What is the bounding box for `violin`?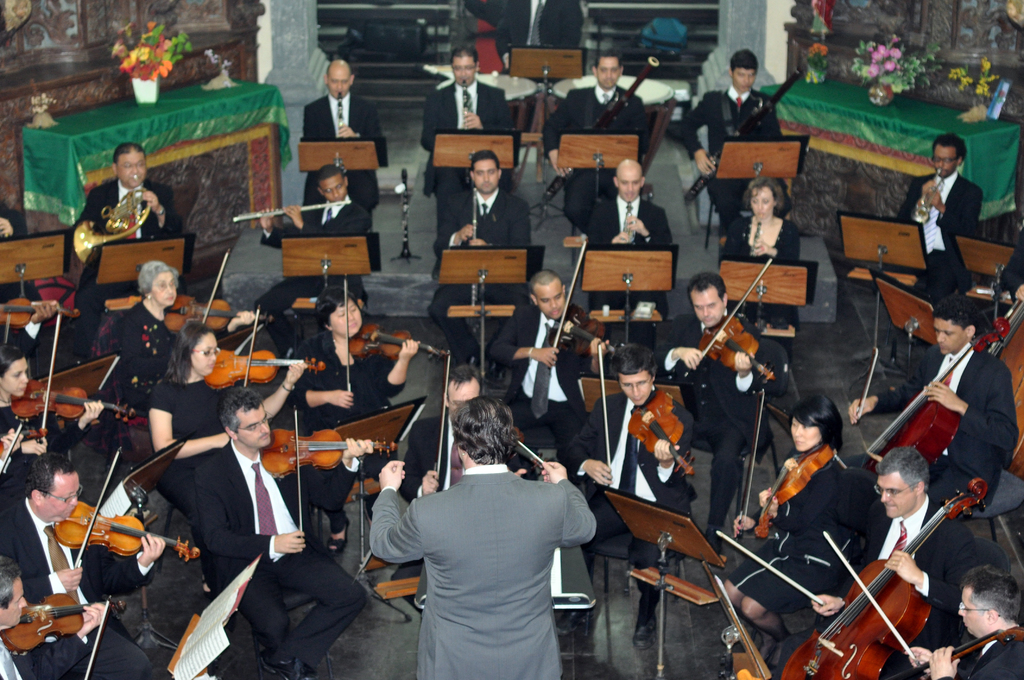
Rect(596, 343, 697, 490).
